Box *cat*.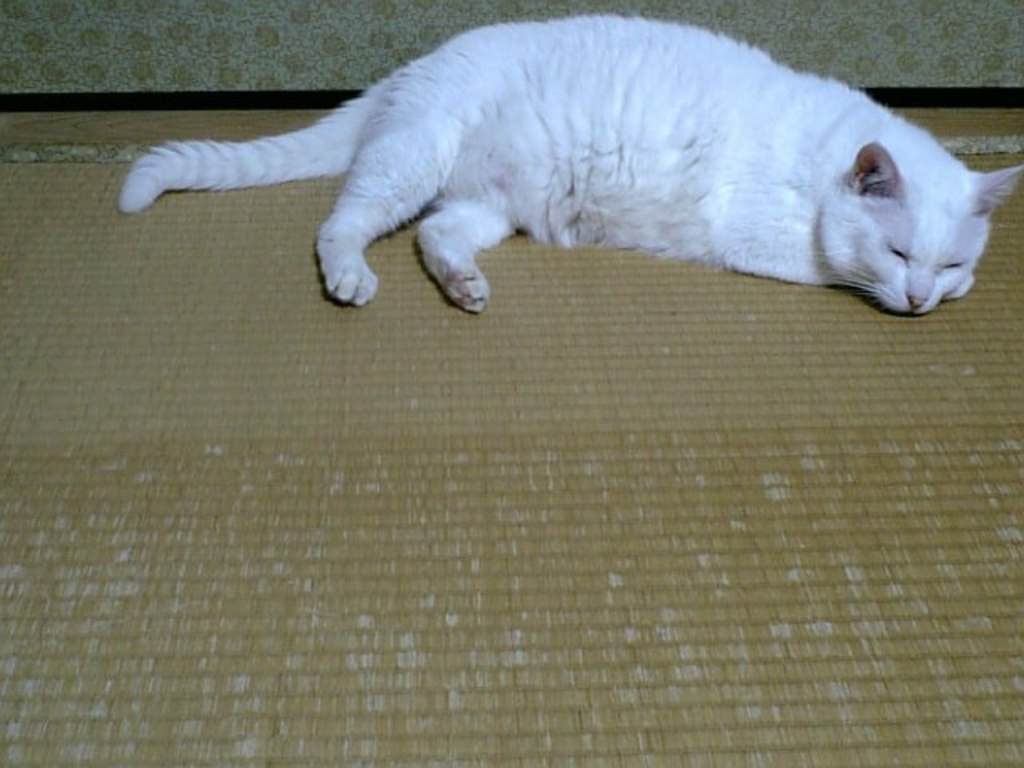
117, 13, 1022, 314.
